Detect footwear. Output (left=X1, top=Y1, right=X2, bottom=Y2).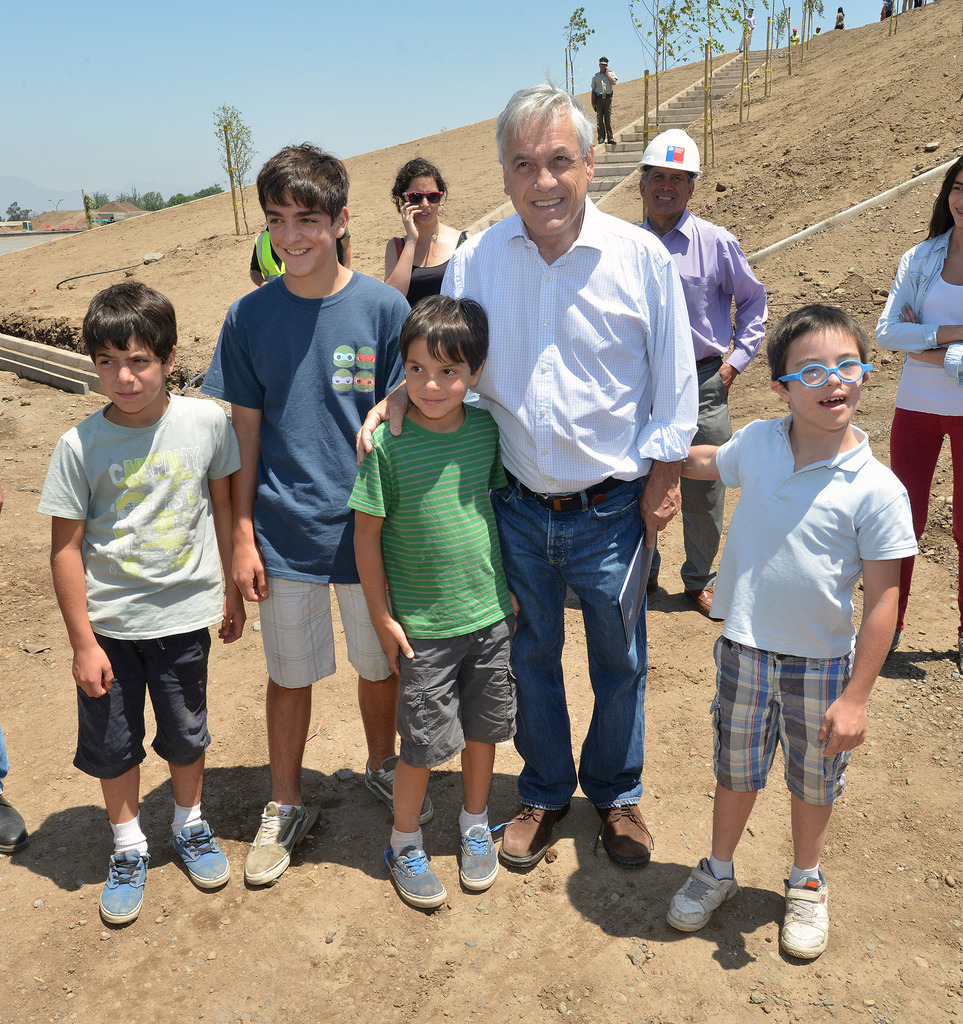
(left=454, top=815, right=502, bottom=890).
